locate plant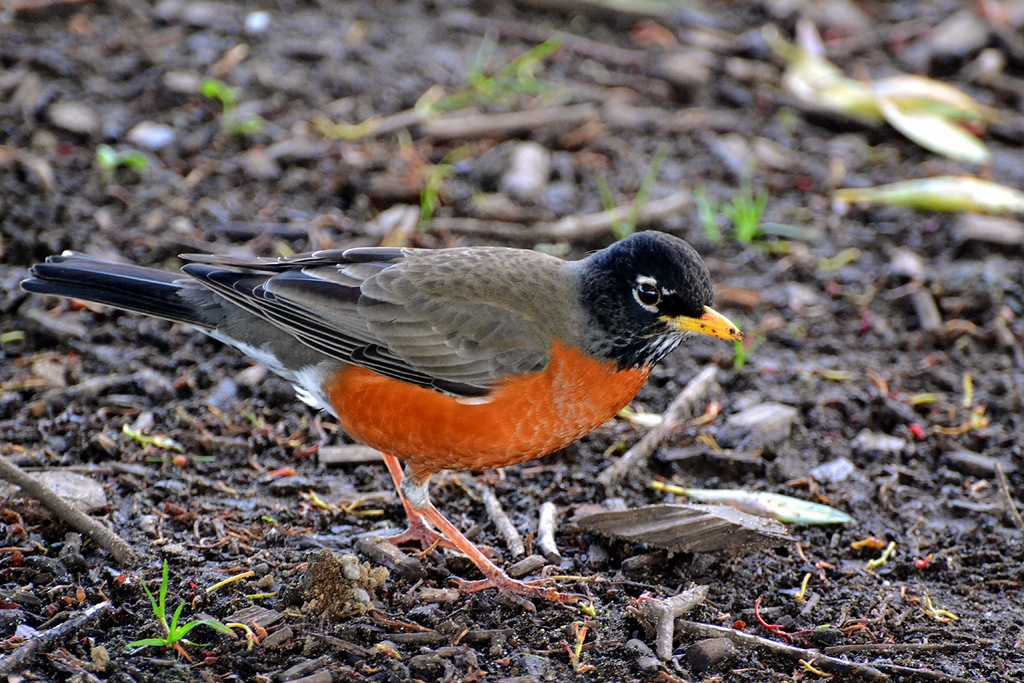
Rect(723, 181, 773, 245)
